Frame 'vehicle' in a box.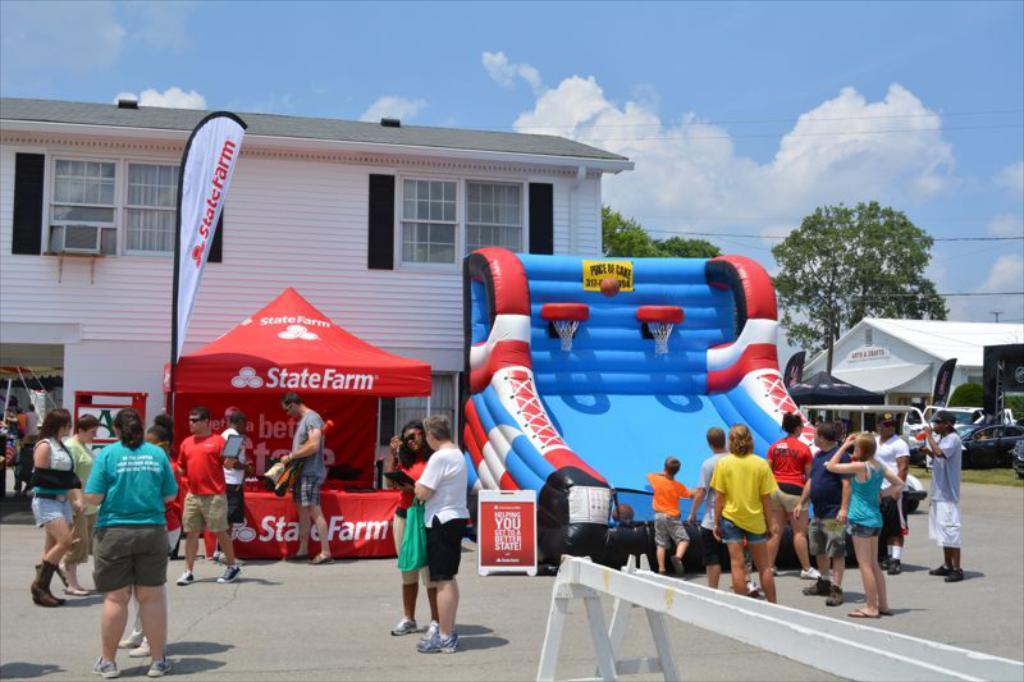
left=959, top=422, right=1023, bottom=467.
